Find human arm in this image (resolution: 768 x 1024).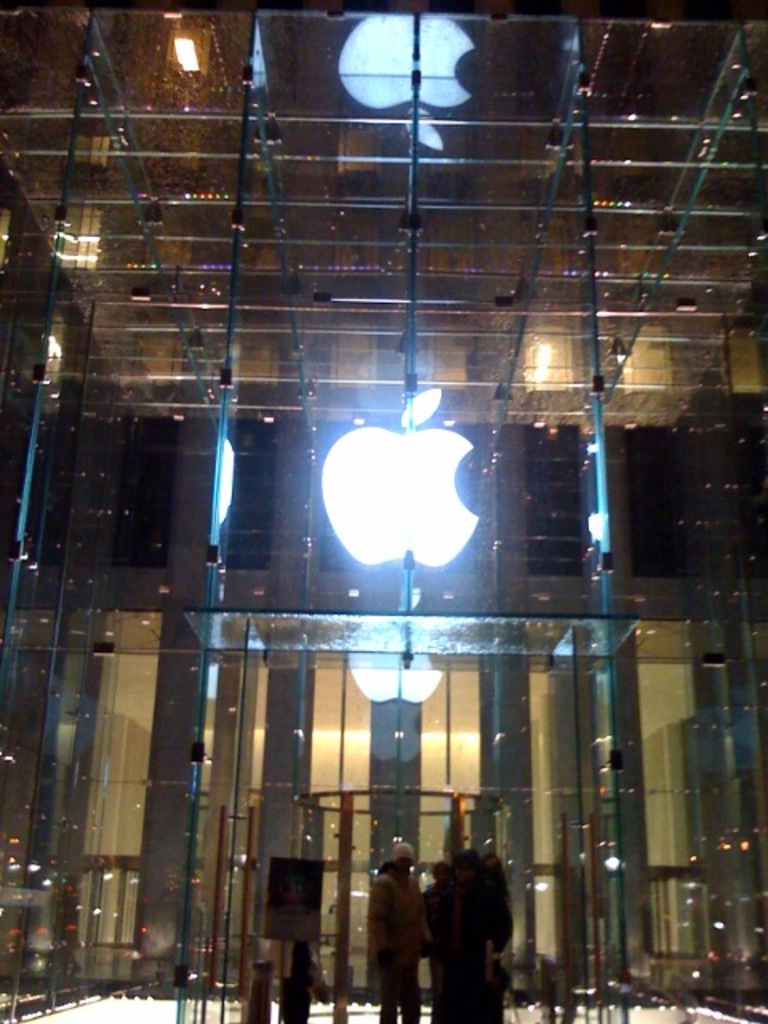
select_region(299, 946, 333, 998).
